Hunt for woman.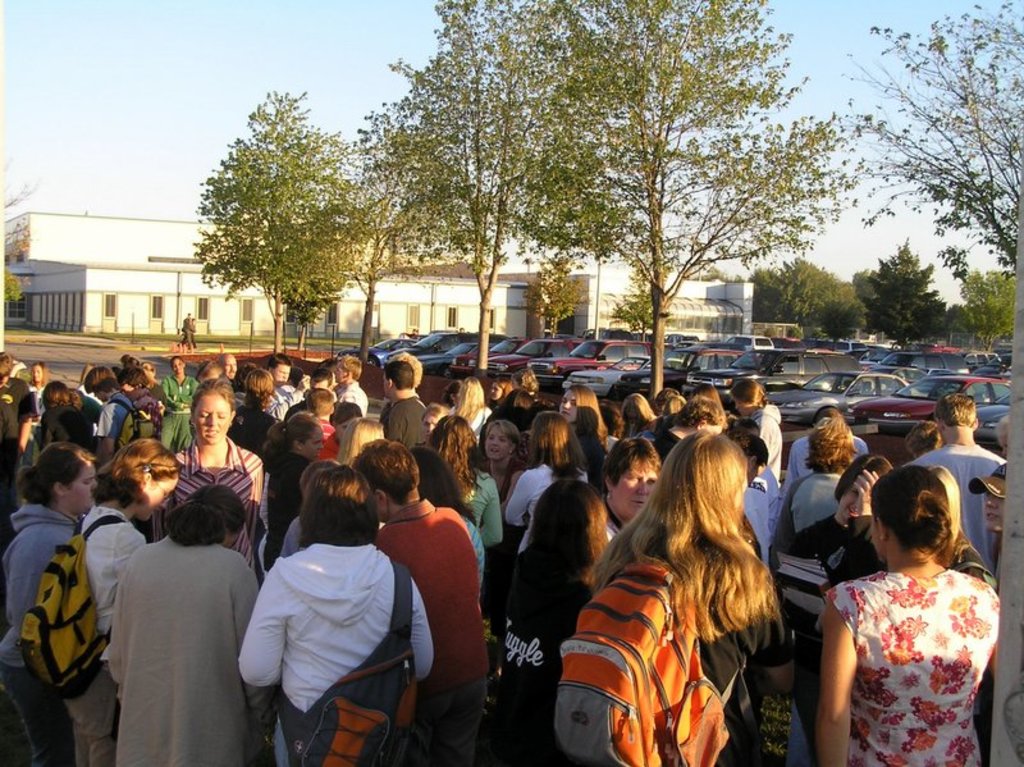
Hunted down at {"left": 799, "top": 446, "right": 1006, "bottom": 766}.
